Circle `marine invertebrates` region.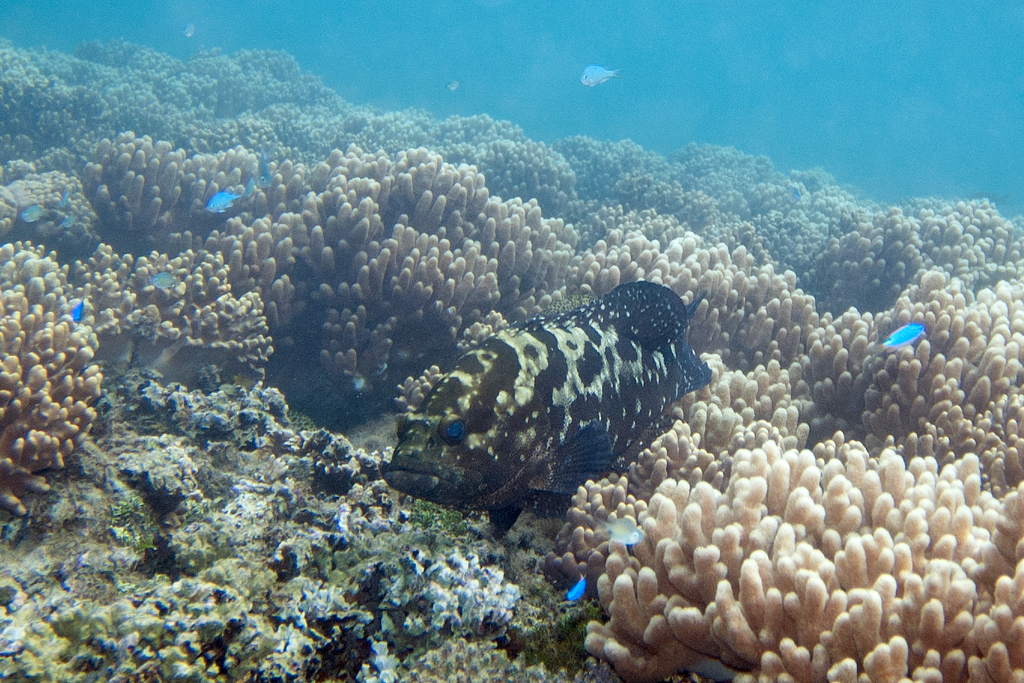
Region: (754, 162, 889, 278).
